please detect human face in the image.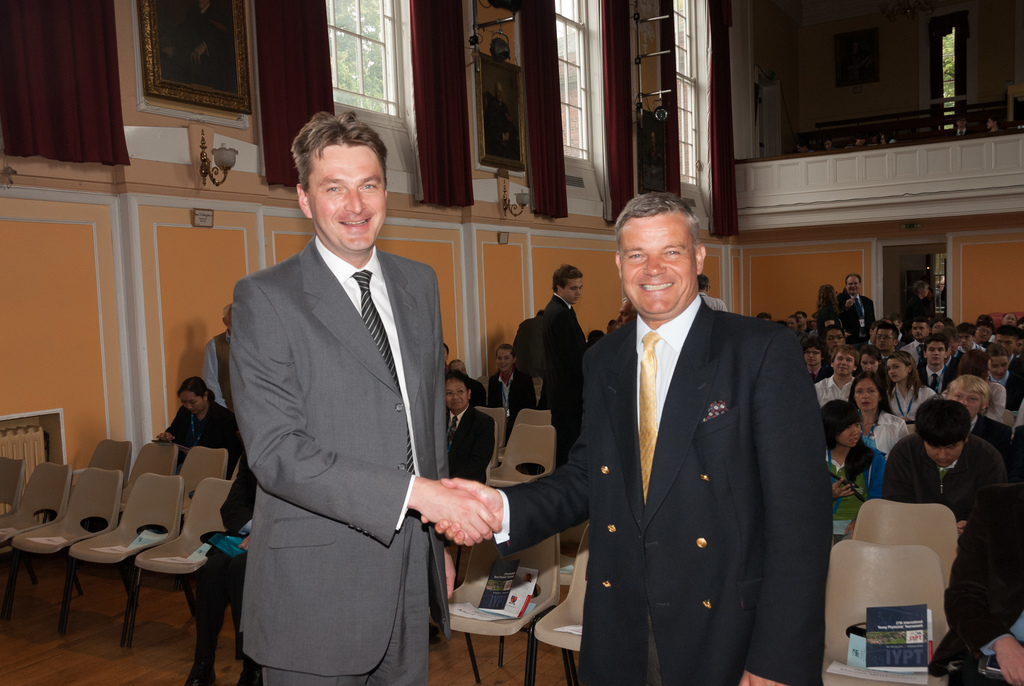
crop(848, 277, 861, 293).
